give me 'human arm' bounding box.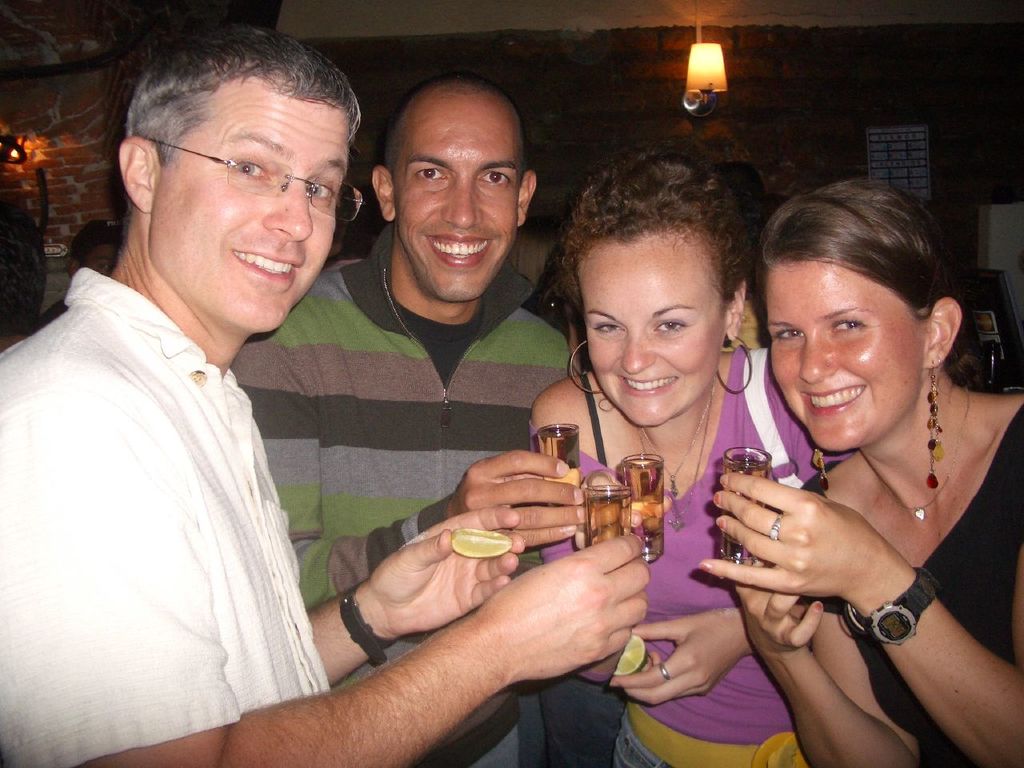
(313, 505, 526, 689).
